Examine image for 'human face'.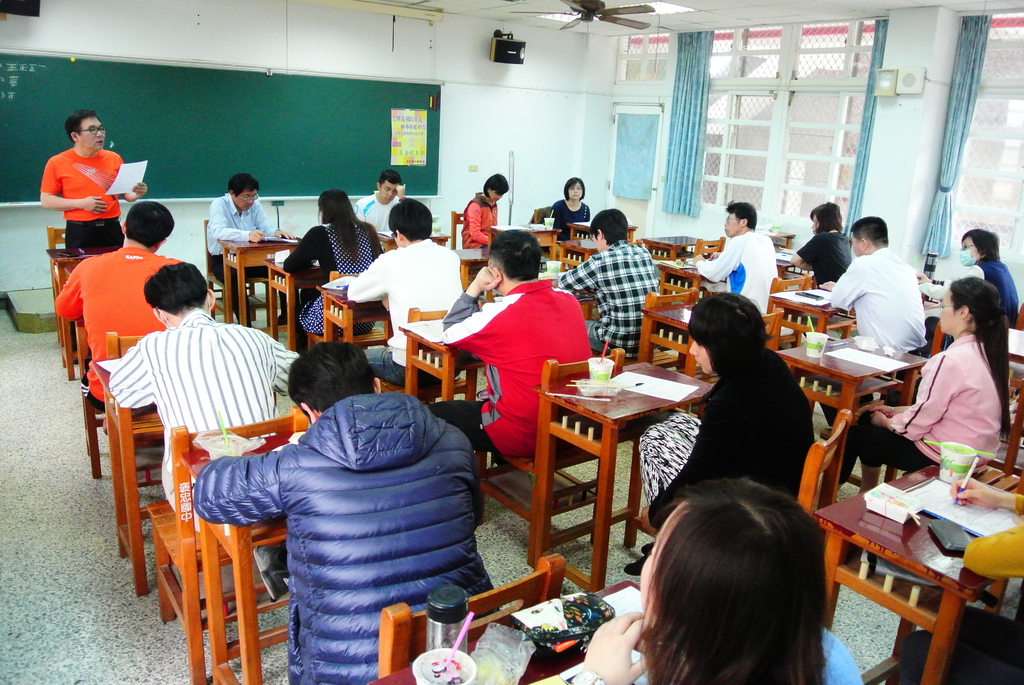
Examination result: (813, 221, 817, 232).
